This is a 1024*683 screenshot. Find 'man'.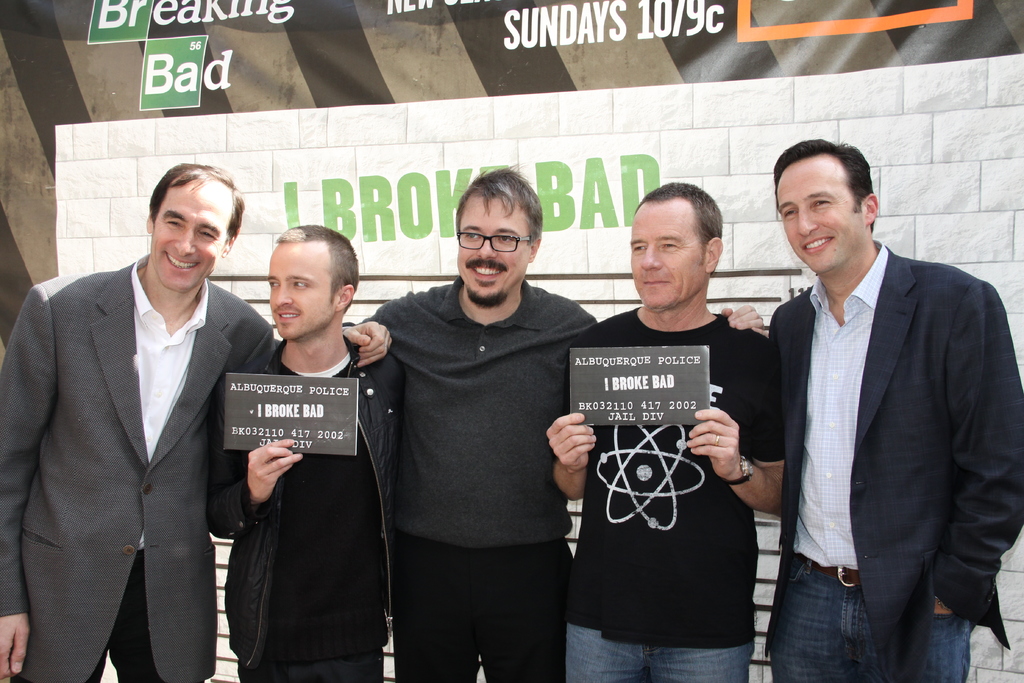
Bounding box: 747, 131, 1005, 682.
